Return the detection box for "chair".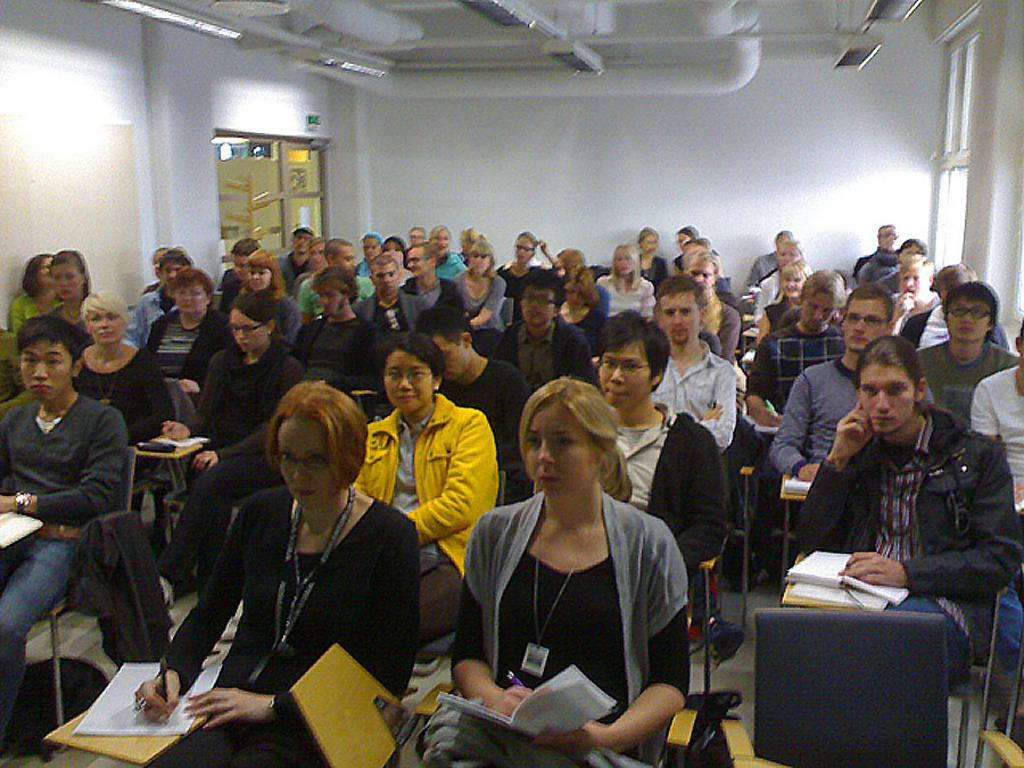
(left=735, top=447, right=765, bottom=624).
